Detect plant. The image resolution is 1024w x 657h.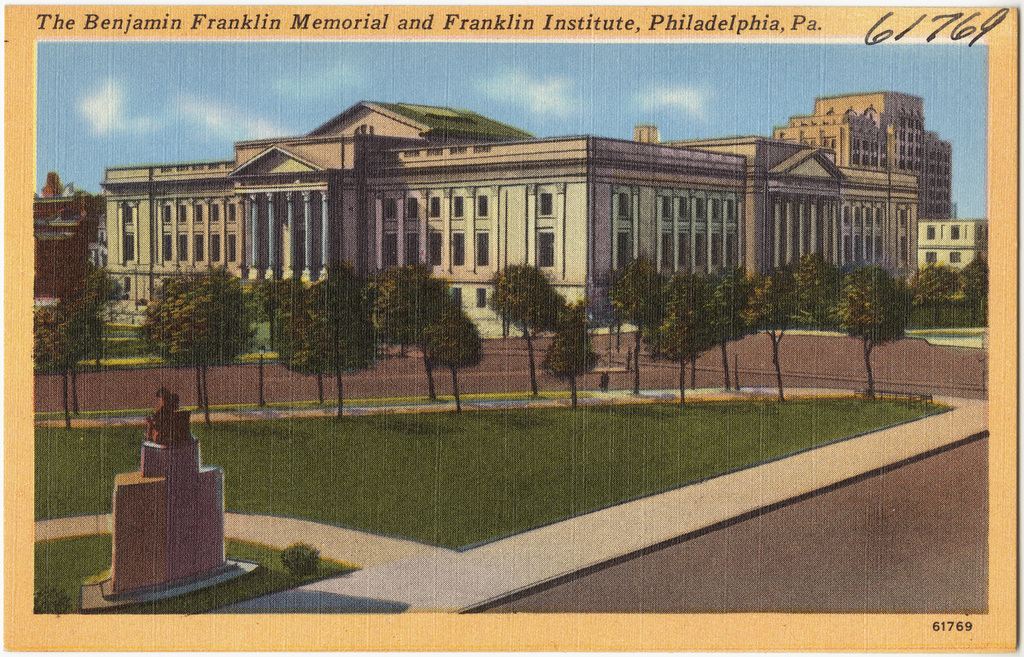
577/250/626/337.
